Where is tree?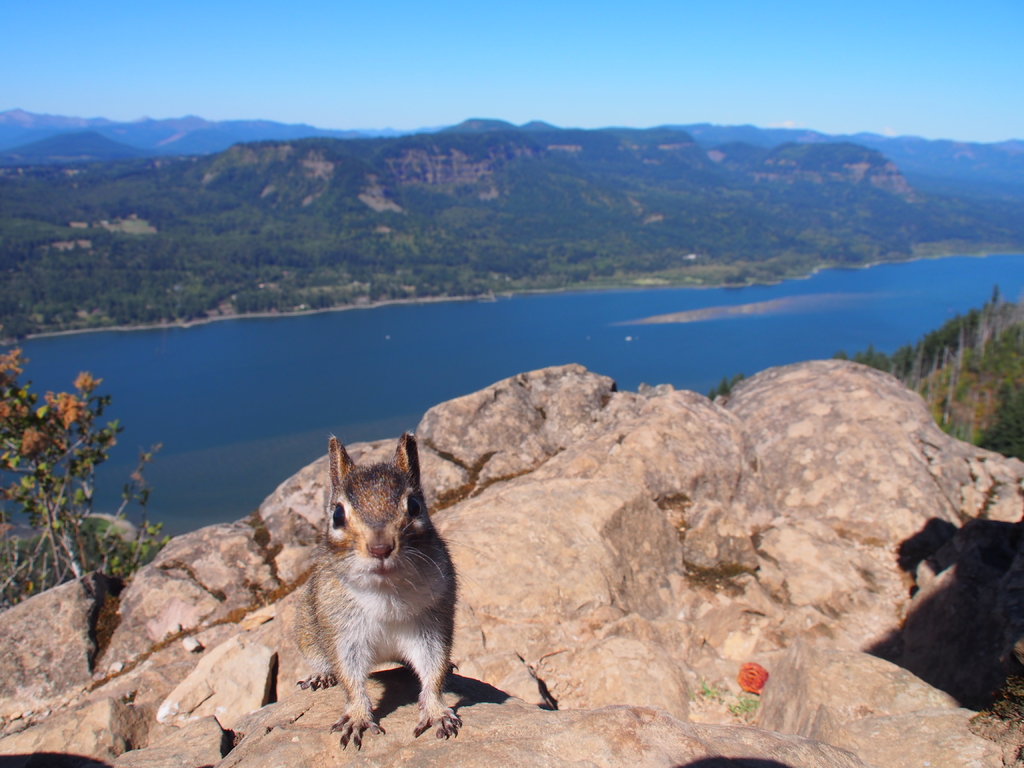
region(0, 325, 170, 590).
